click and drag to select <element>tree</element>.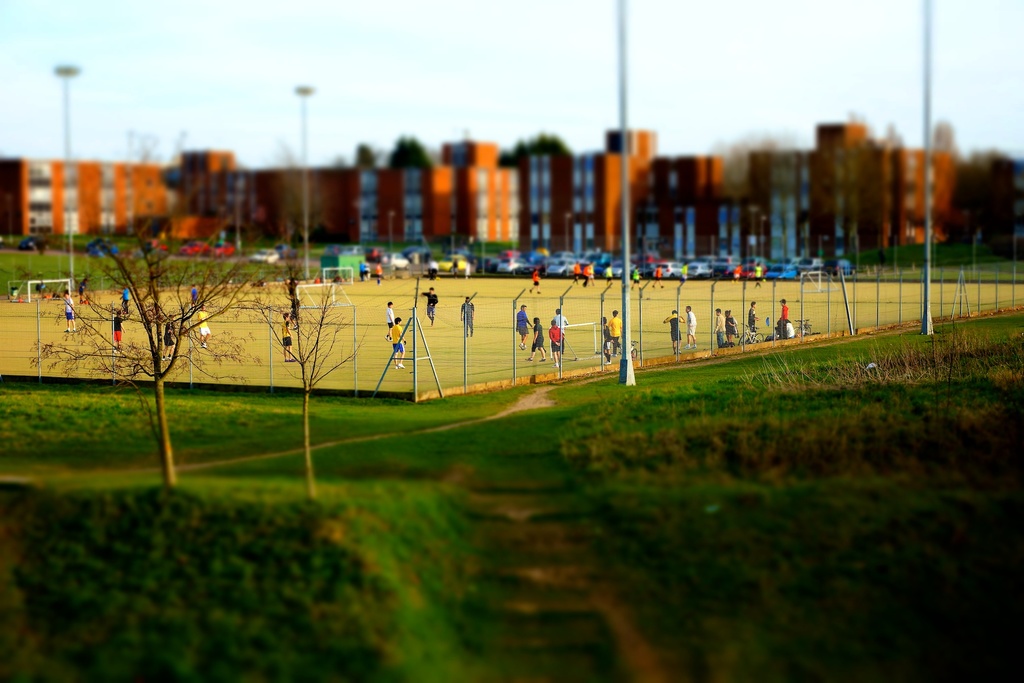
Selection: locate(258, 284, 360, 485).
